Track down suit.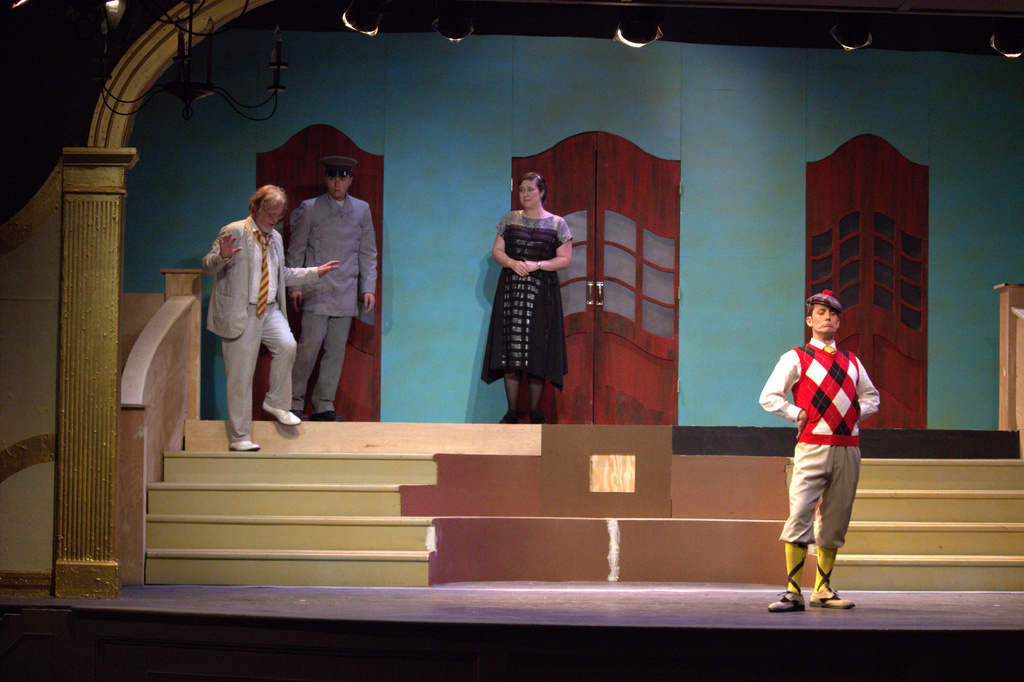
Tracked to {"left": 201, "top": 215, "right": 314, "bottom": 442}.
